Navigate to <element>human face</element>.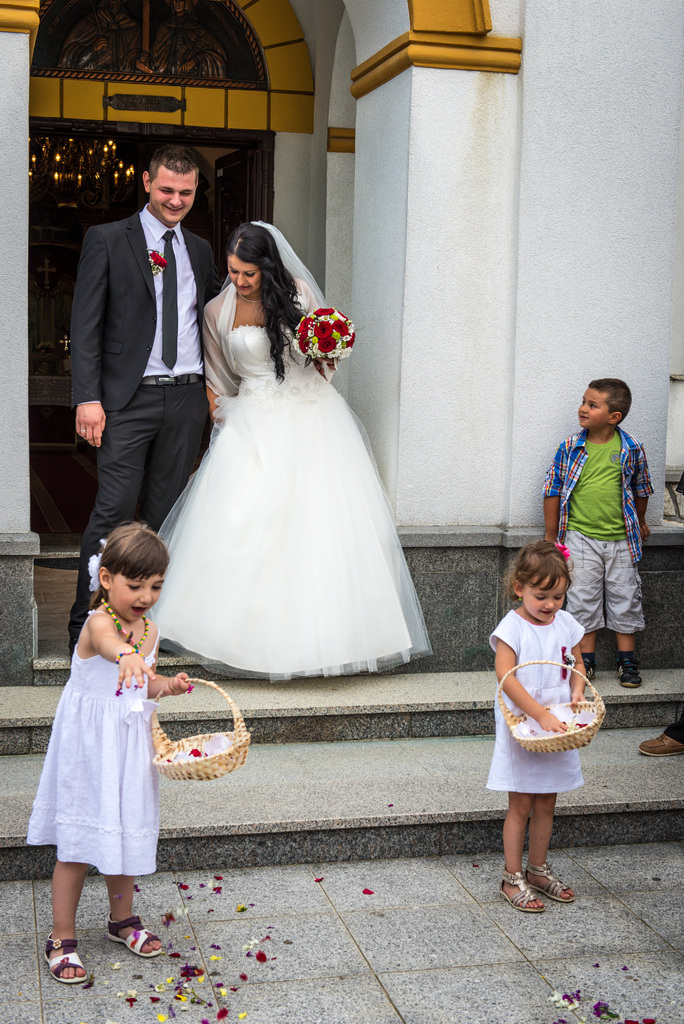
Navigation target: rect(227, 252, 262, 296).
